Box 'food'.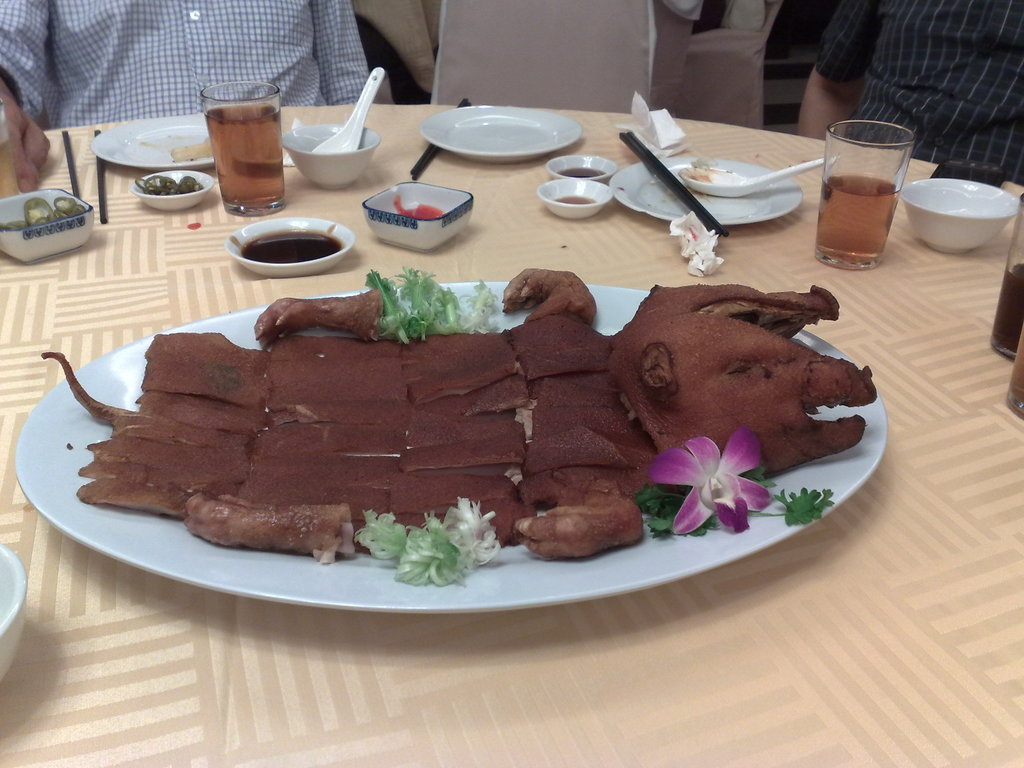
region(131, 172, 204, 198).
